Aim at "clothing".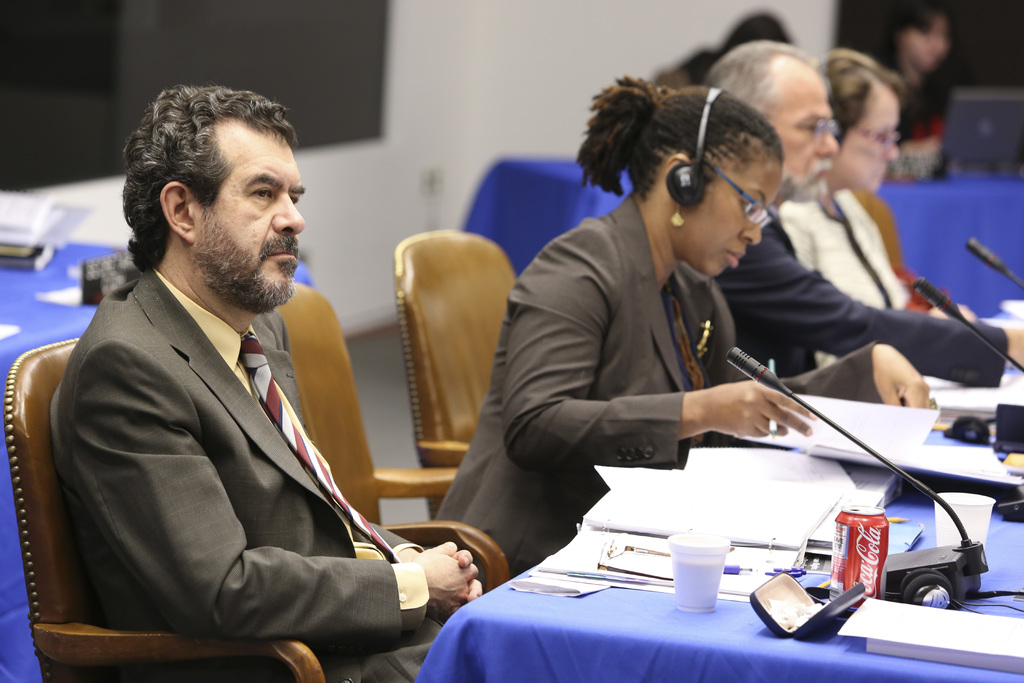
Aimed at <bbox>715, 203, 1001, 390</bbox>.
